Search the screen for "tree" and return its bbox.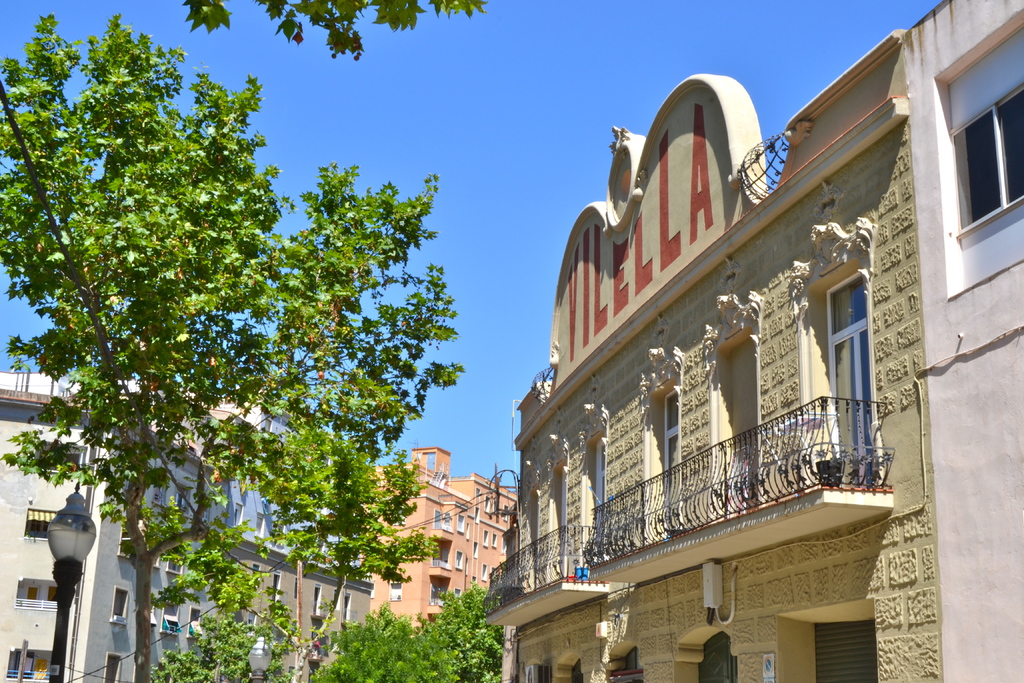
Found: (185,151,470,677).
